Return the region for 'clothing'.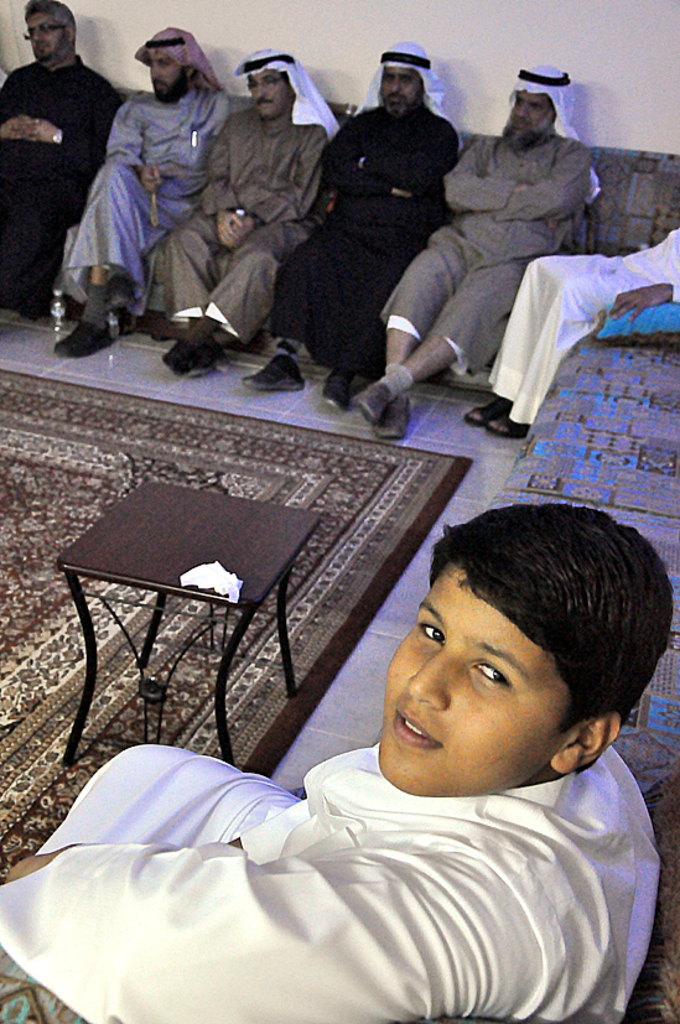
bbox=(380, 557, 578, 792).
